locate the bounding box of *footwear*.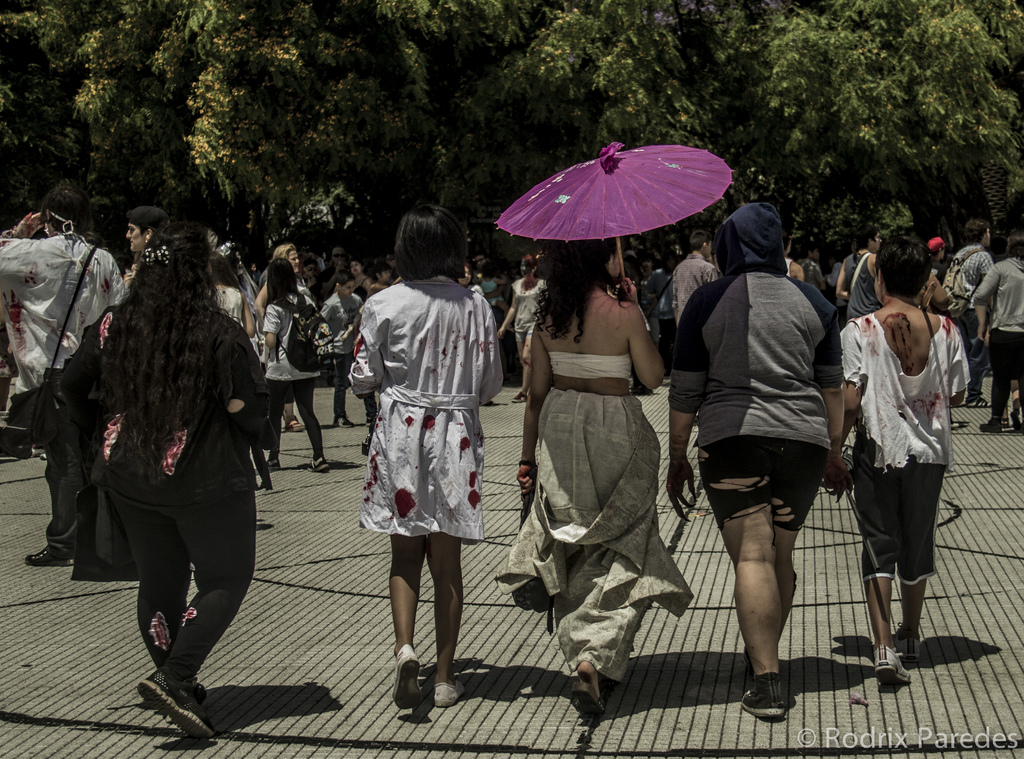
Bounding box: box=[1001, 410, 1023, 426].
